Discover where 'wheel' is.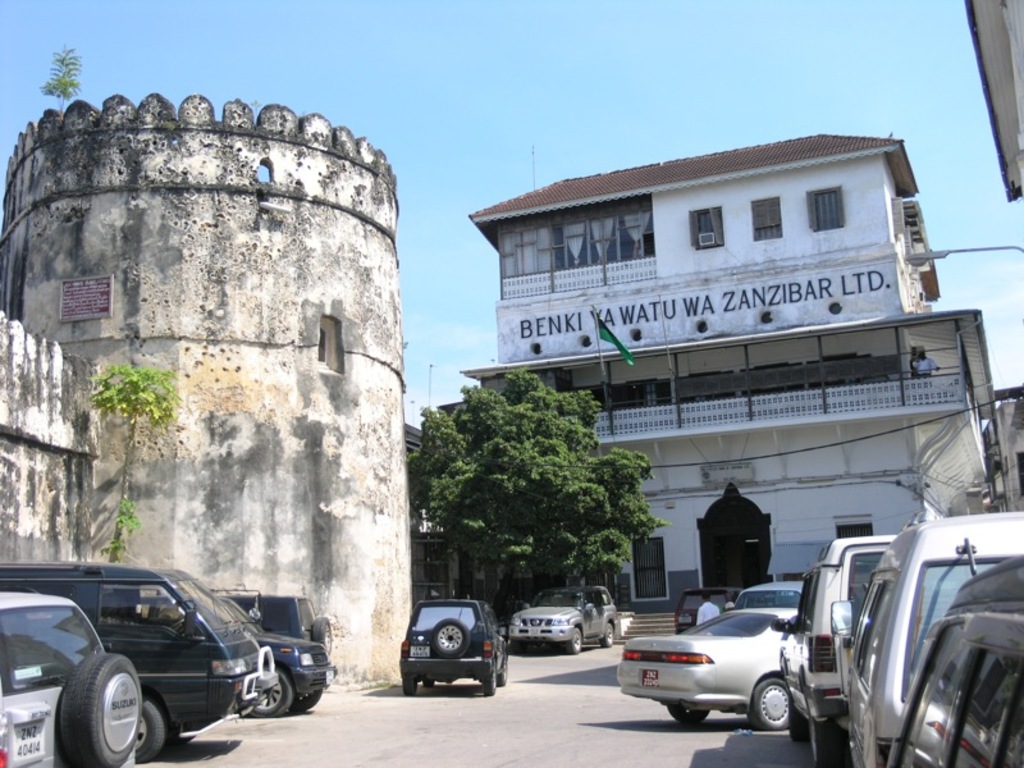
Discovered at BBox(404, 677, 417, 700).
